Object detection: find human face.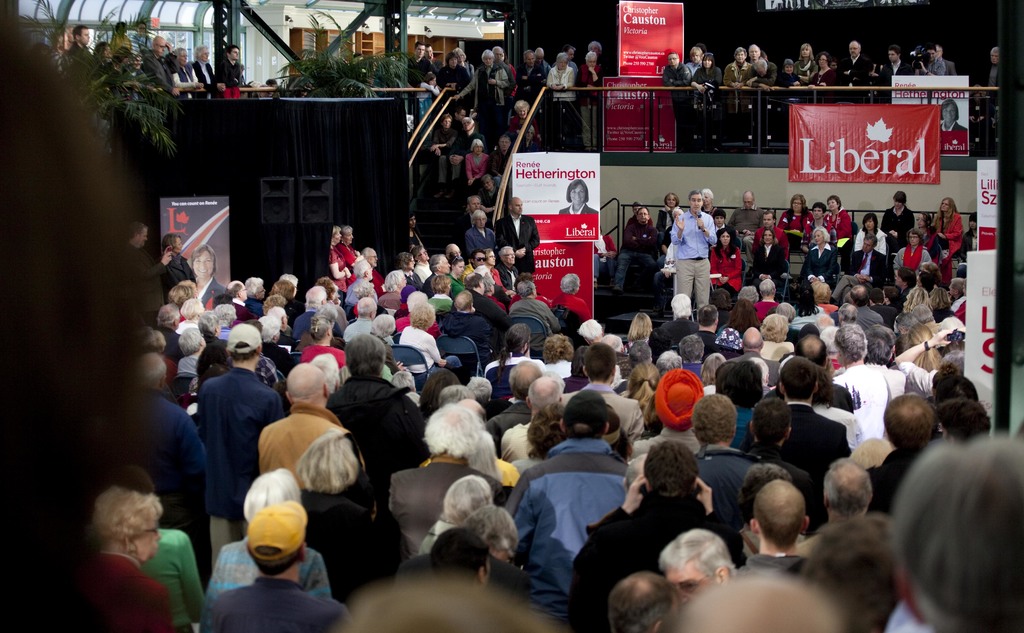
(left=849, top=40, right=861, bottom=56).
